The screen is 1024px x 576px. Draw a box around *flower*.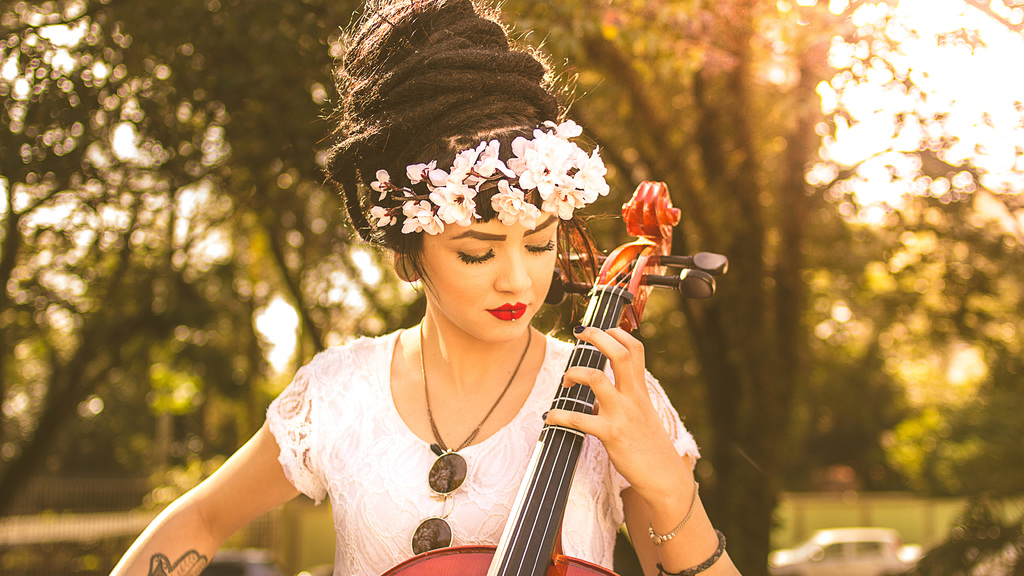
l=430, t=180, r=479, b=228.
